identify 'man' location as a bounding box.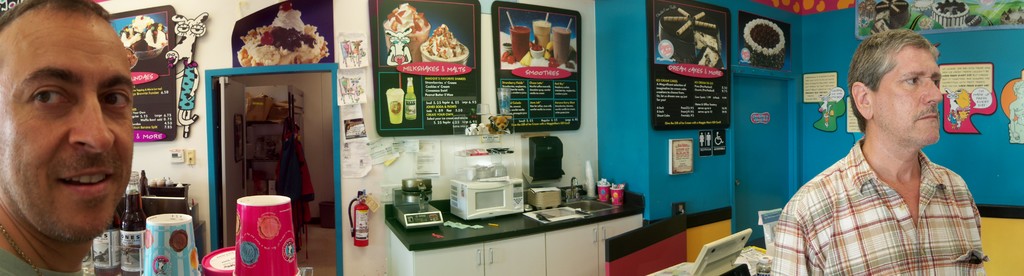
(left=0, top=0, right=132, bottom=275).
